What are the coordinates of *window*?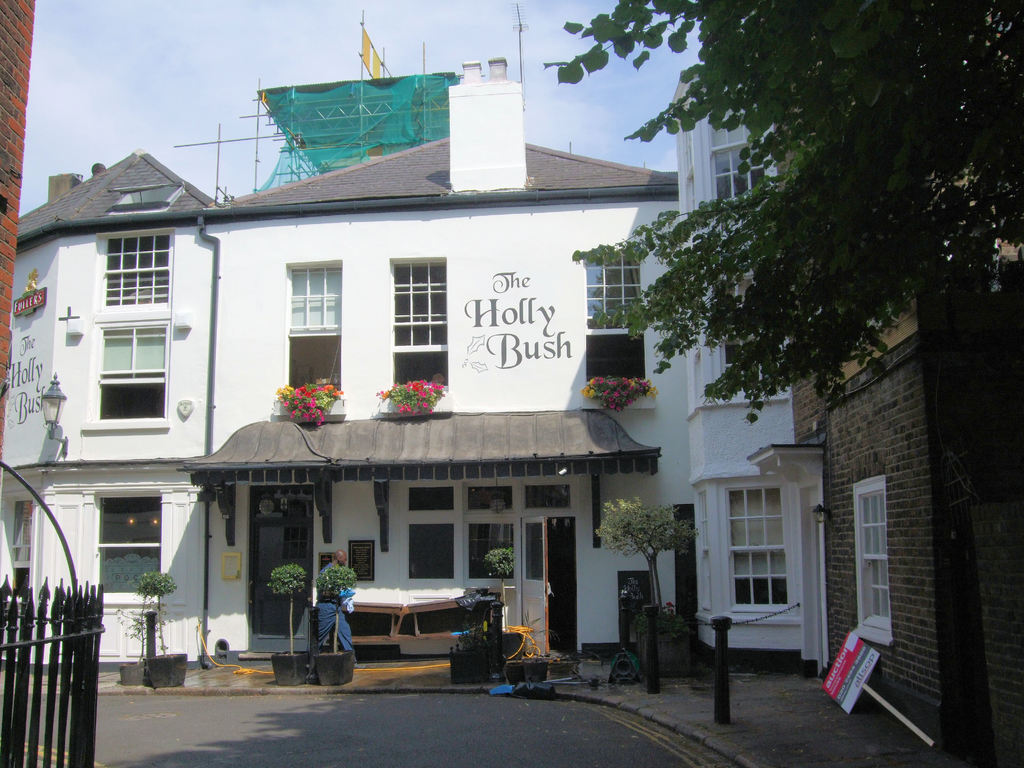
bbox=[273, 259, 351, 414].
